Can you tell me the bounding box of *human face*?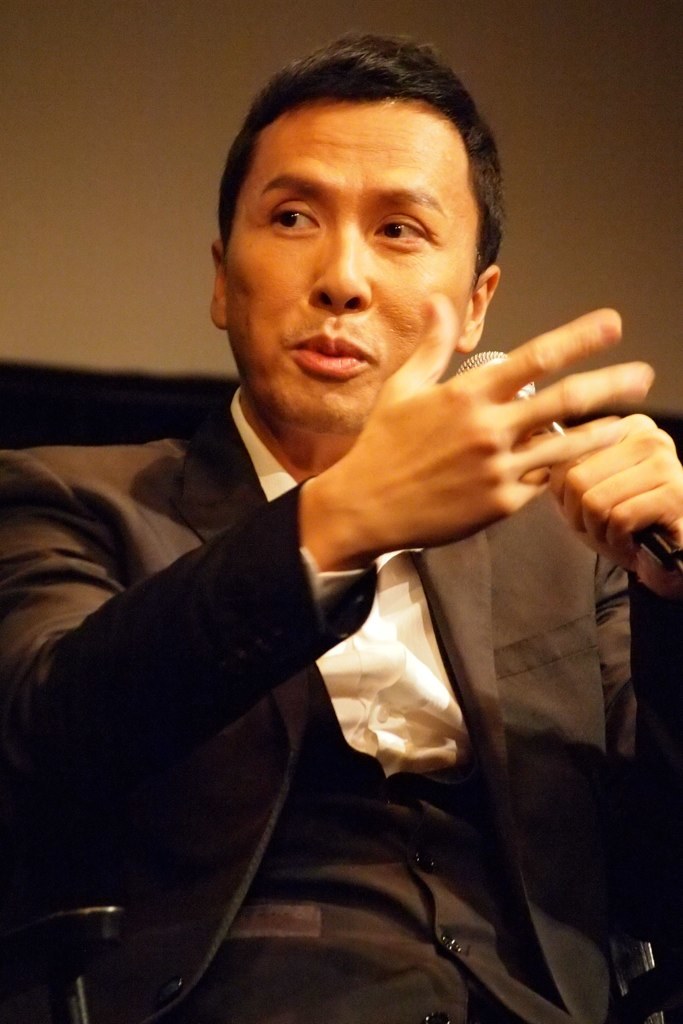
bbox=(228, 103, 476, 433).
